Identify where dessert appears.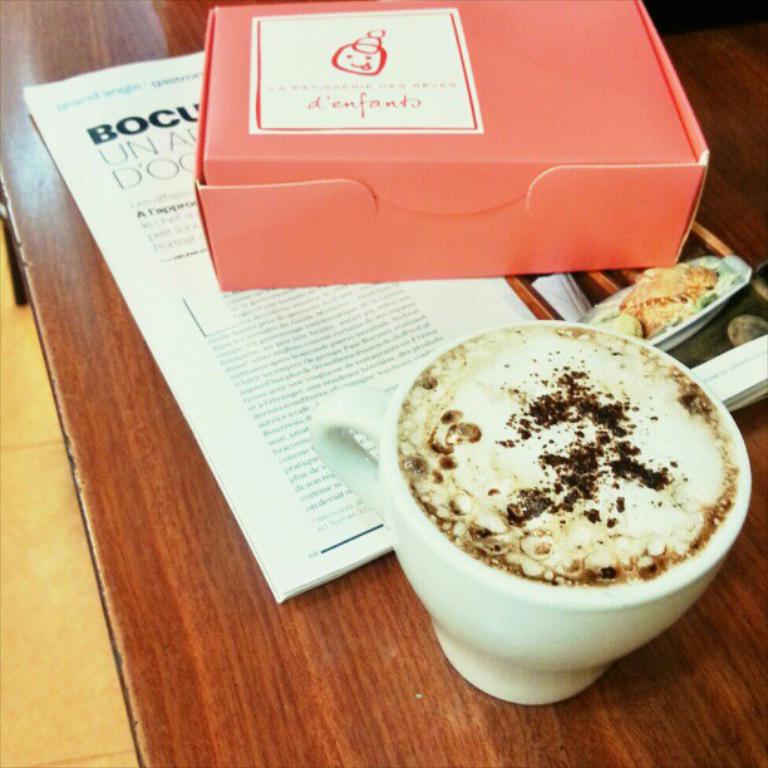
Appears at select_region(384, 319, 752, 701).
